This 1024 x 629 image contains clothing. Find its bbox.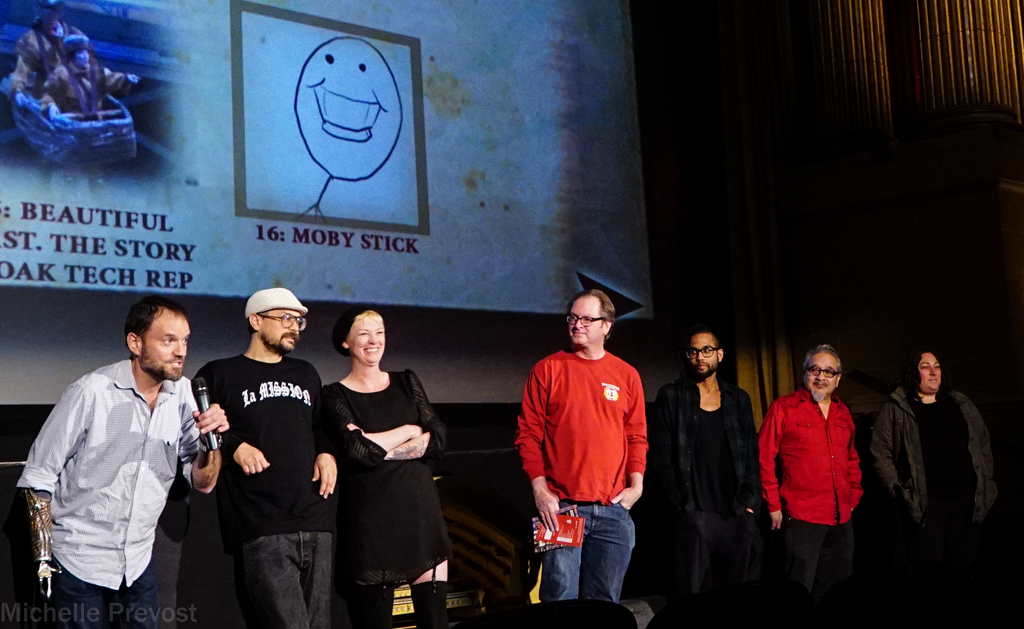
x1=322 y1=370 x2=453 y2=597.
